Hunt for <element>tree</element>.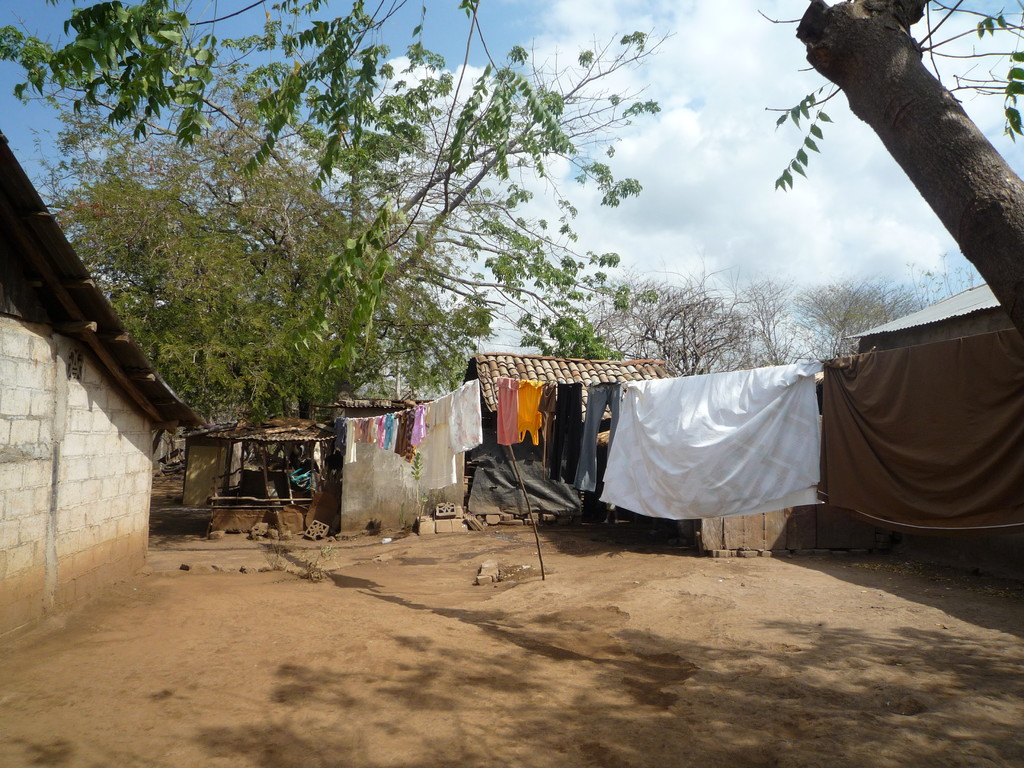
Hunted down at <region>69, 40, 661, 440</region>.
